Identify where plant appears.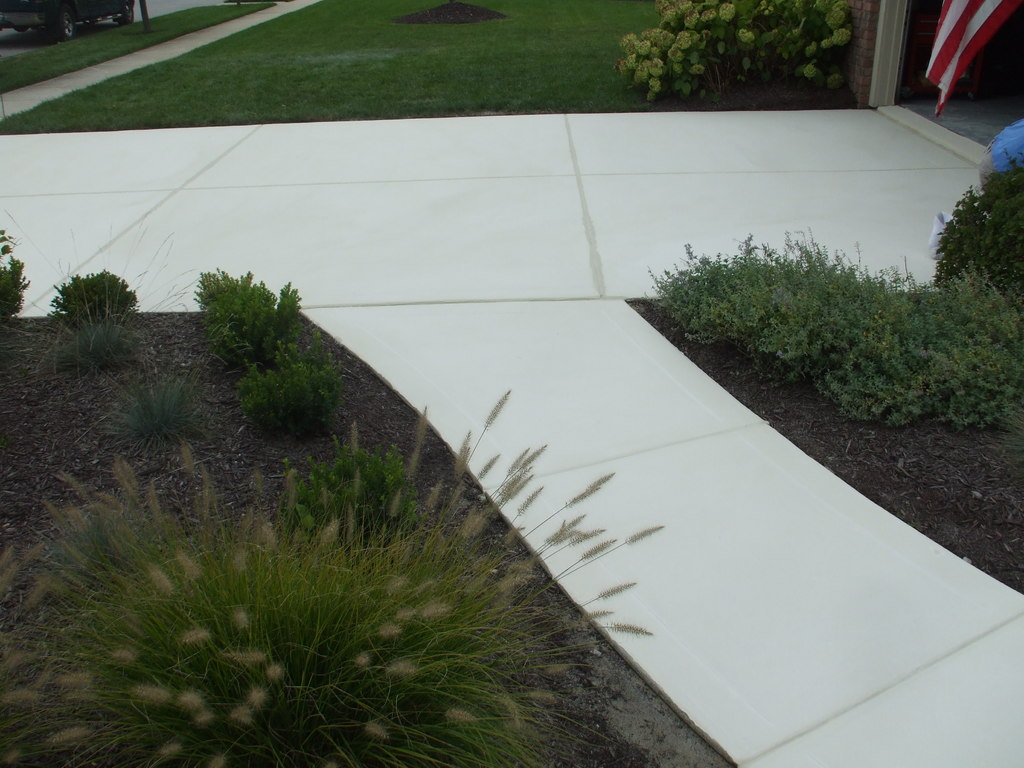
Appears at 243 331 355 433.
